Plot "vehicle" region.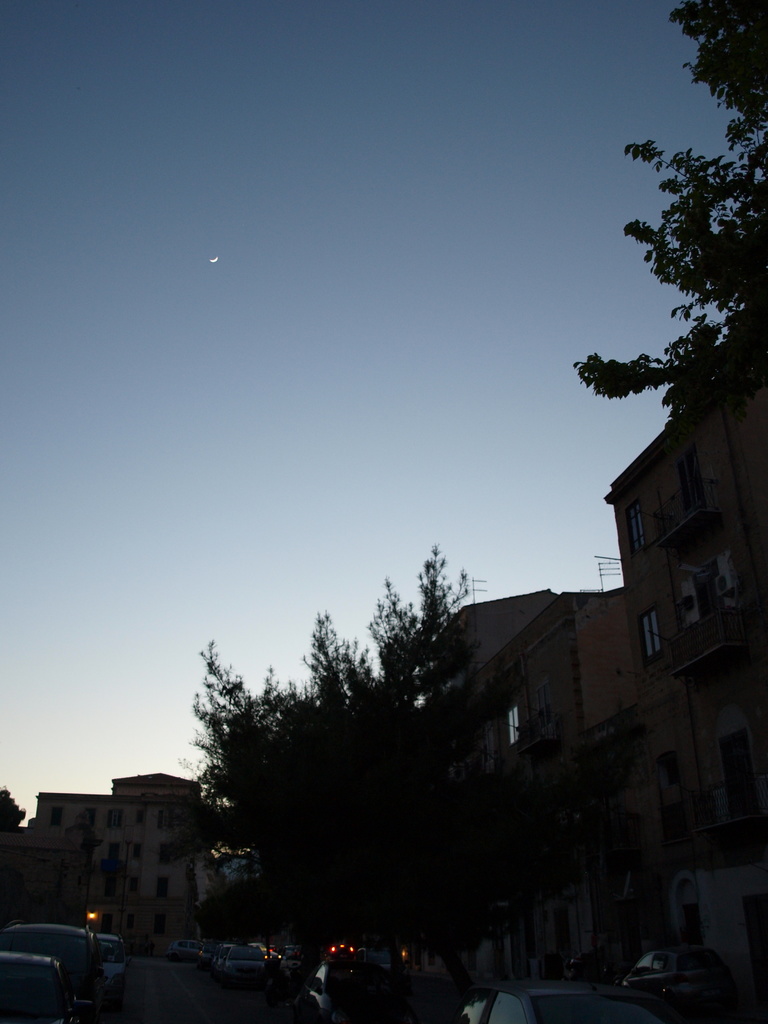
Plotted at (left=625, top=946, right=669, bottom=1005).
